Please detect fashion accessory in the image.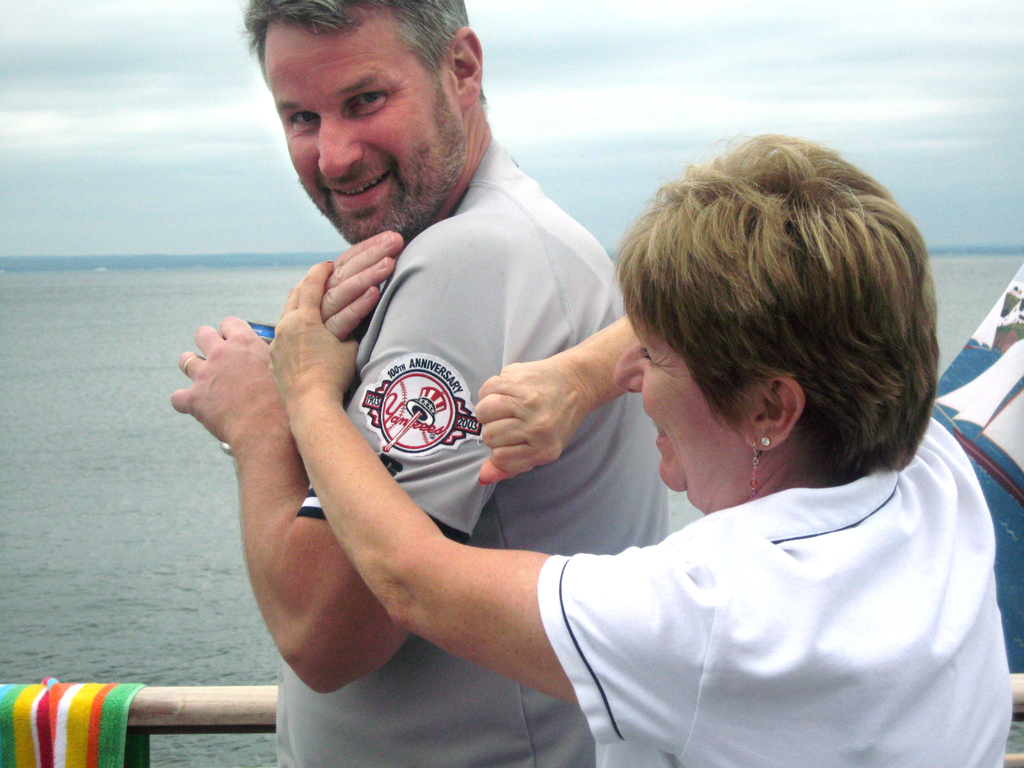
<box>759,434,773,451</box>.
